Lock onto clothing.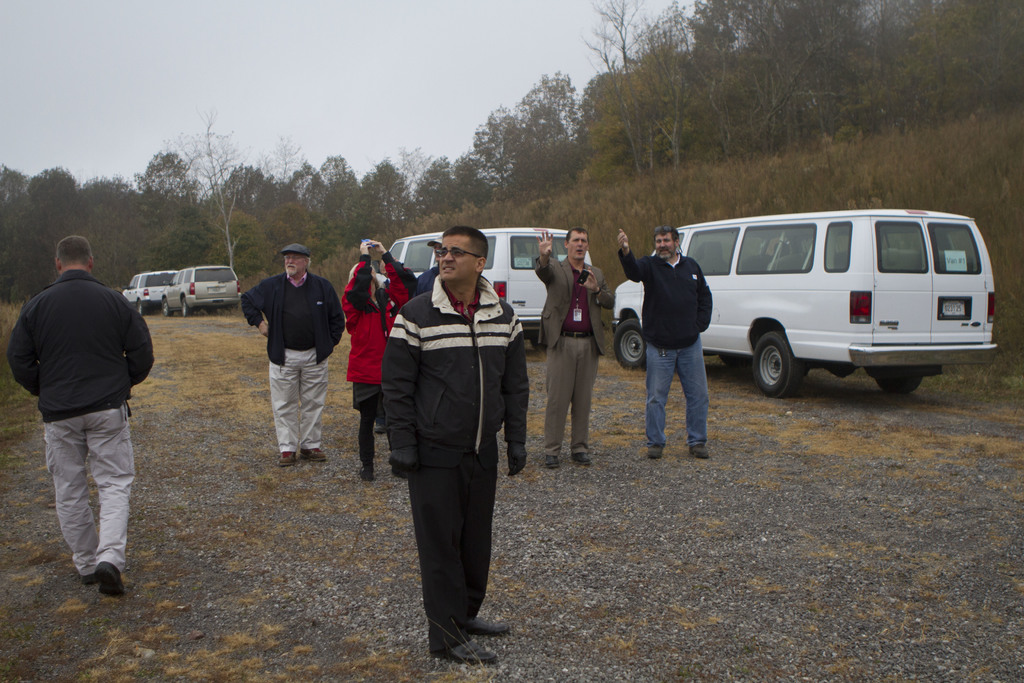
Locked: left=532, top=243, right=609, bottom=447.
